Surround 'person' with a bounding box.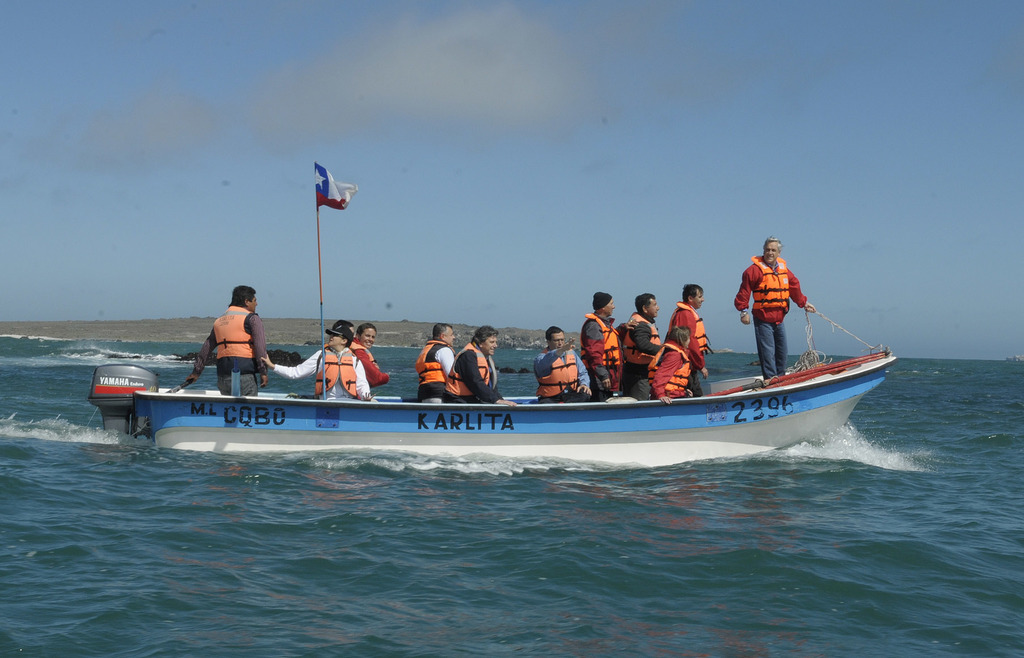
(left=444, top=323, right=514, bottom=406).
